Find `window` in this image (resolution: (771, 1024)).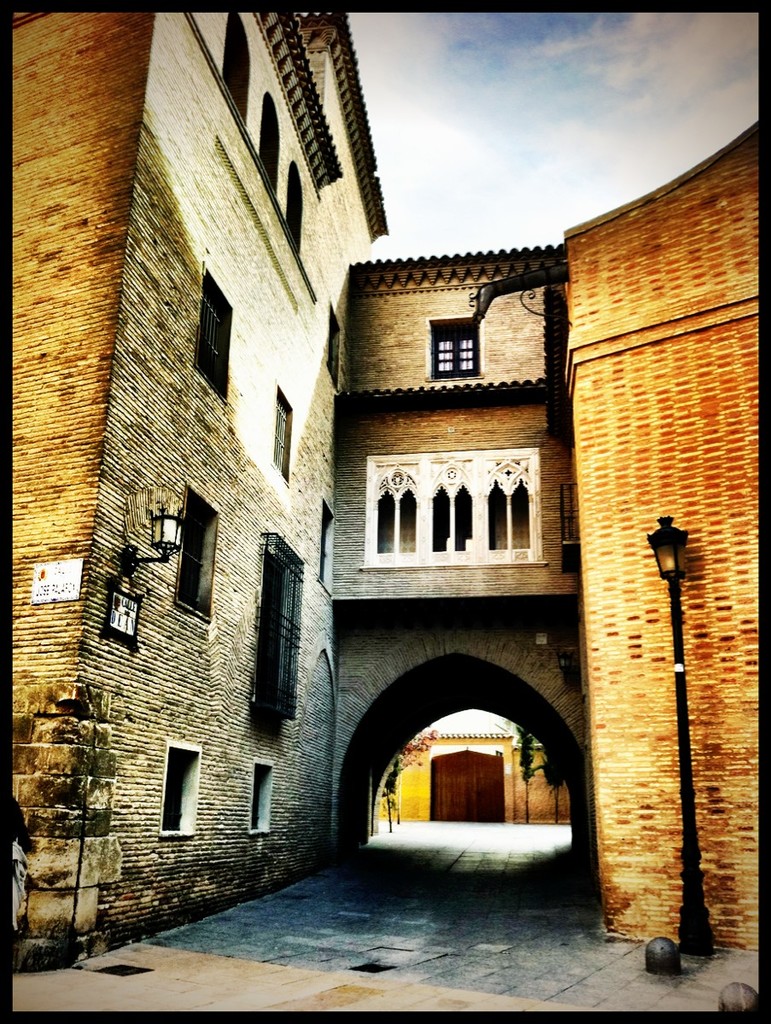
(x1=254, y1=93, x2=279, y2=185).
